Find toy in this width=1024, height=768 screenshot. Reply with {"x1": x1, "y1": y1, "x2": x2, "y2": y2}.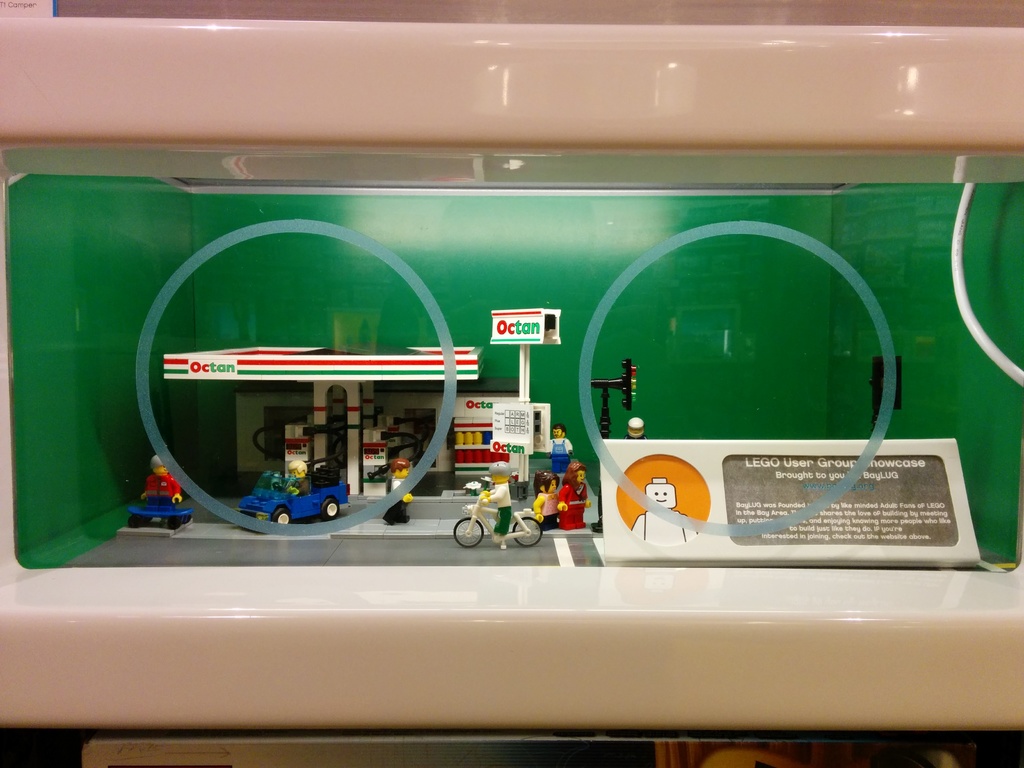
{"x1": 527, "y1": 470, "x2": 564, "y2": 530}.
